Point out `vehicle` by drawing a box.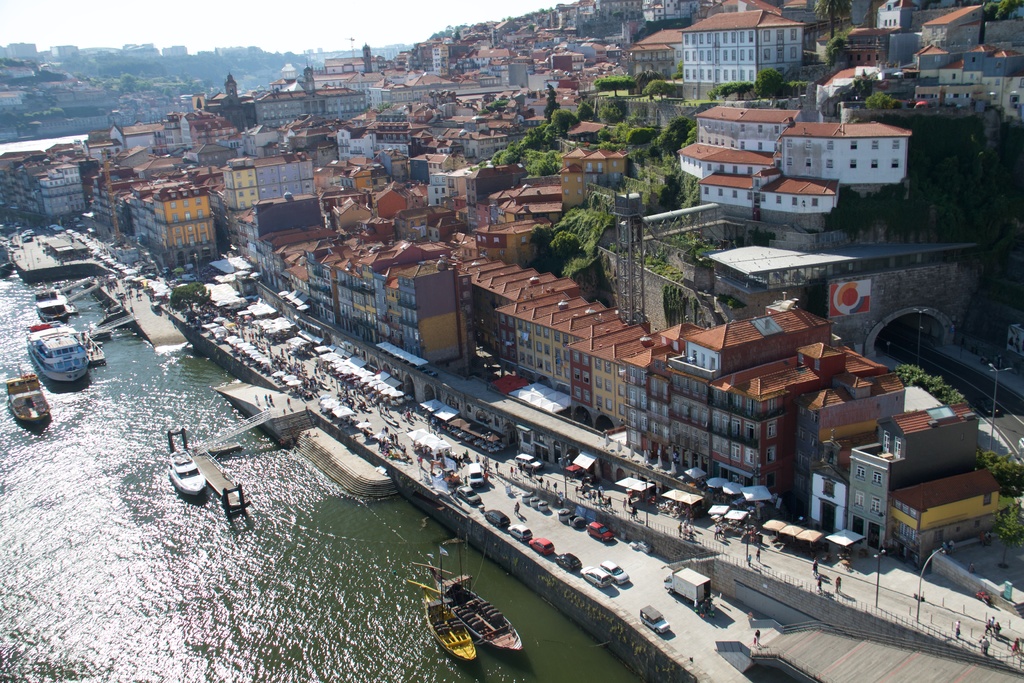
bbox(54, 226, 64, 234).
